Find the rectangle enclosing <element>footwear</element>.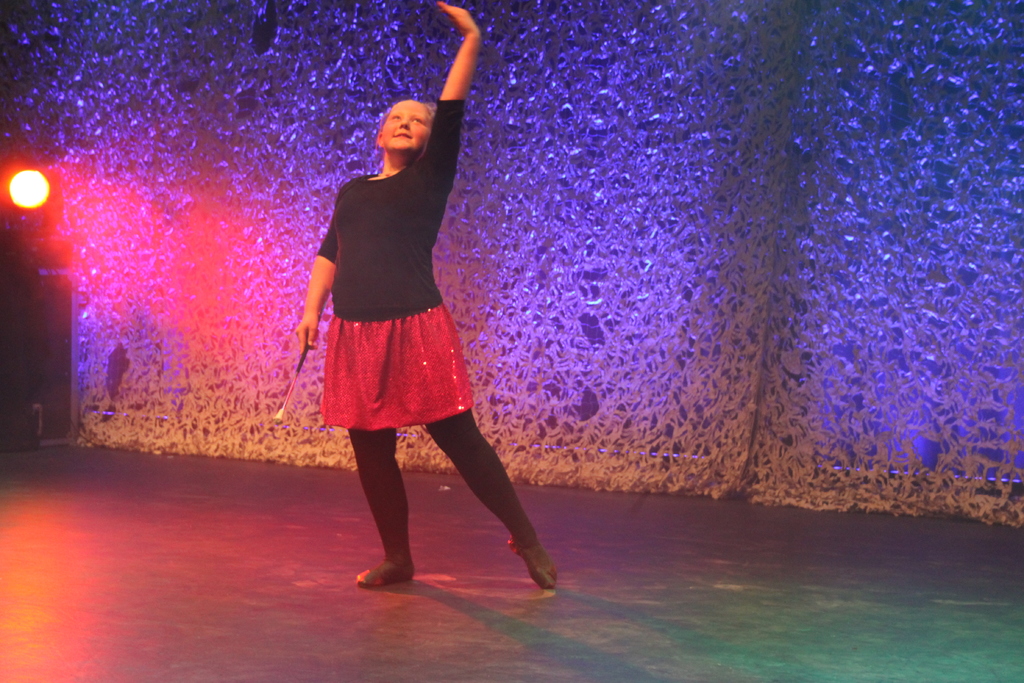
box(358, 557, 414, 585).
